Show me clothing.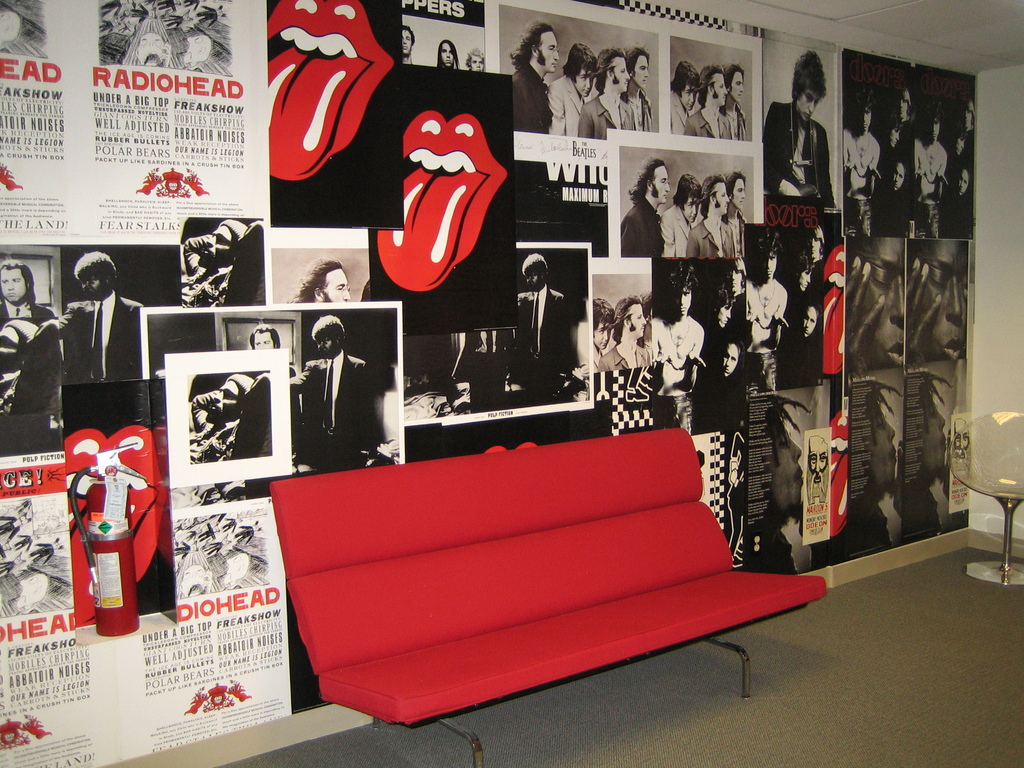
clothing is here: x1=189 y1=395 x2=257 y2=460.
